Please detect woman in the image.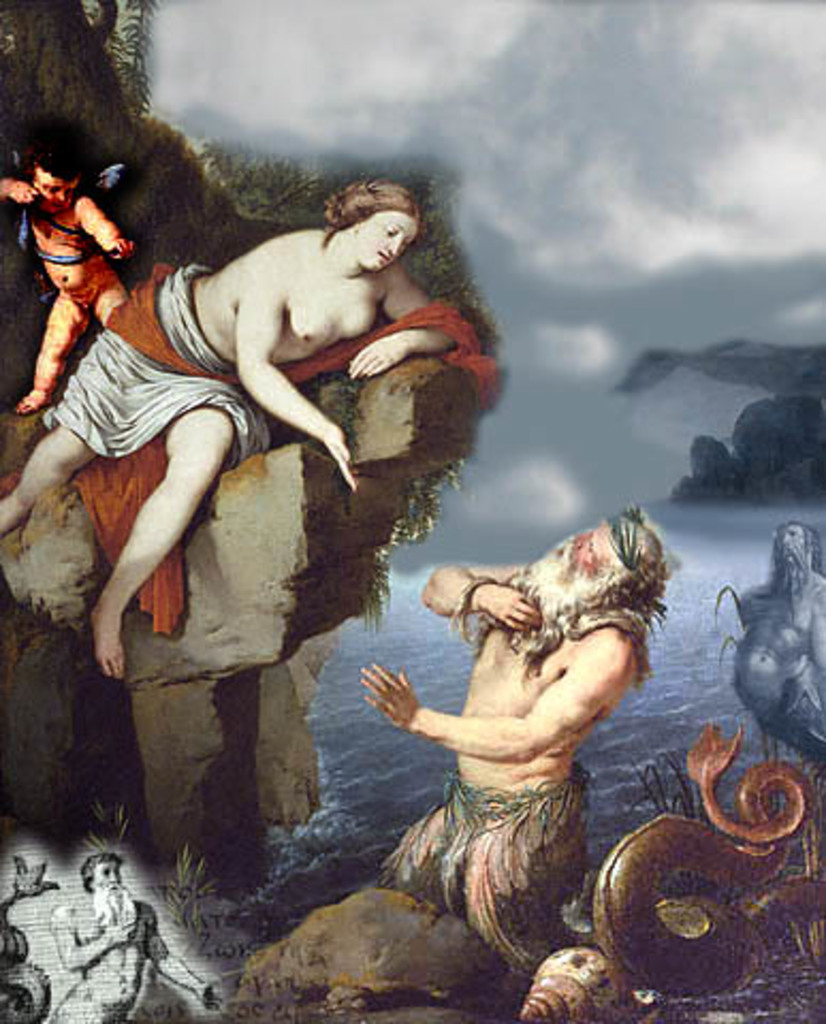
<bbox>0, 173, 508, 672</bbox>.
